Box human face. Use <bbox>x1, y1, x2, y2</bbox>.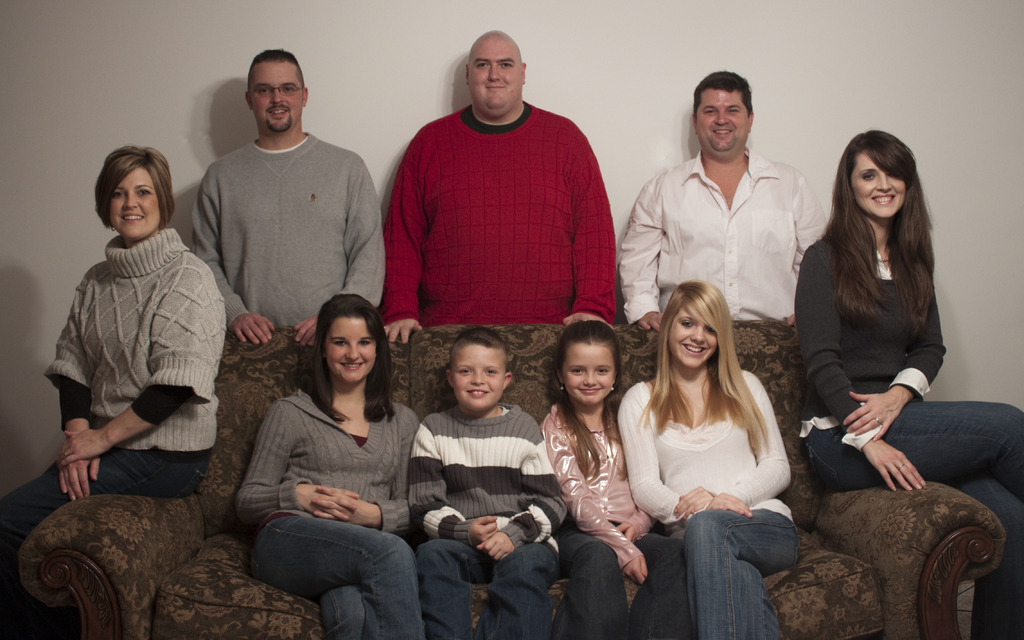
<bbox>452, 339, 509, 419</bbox>.
